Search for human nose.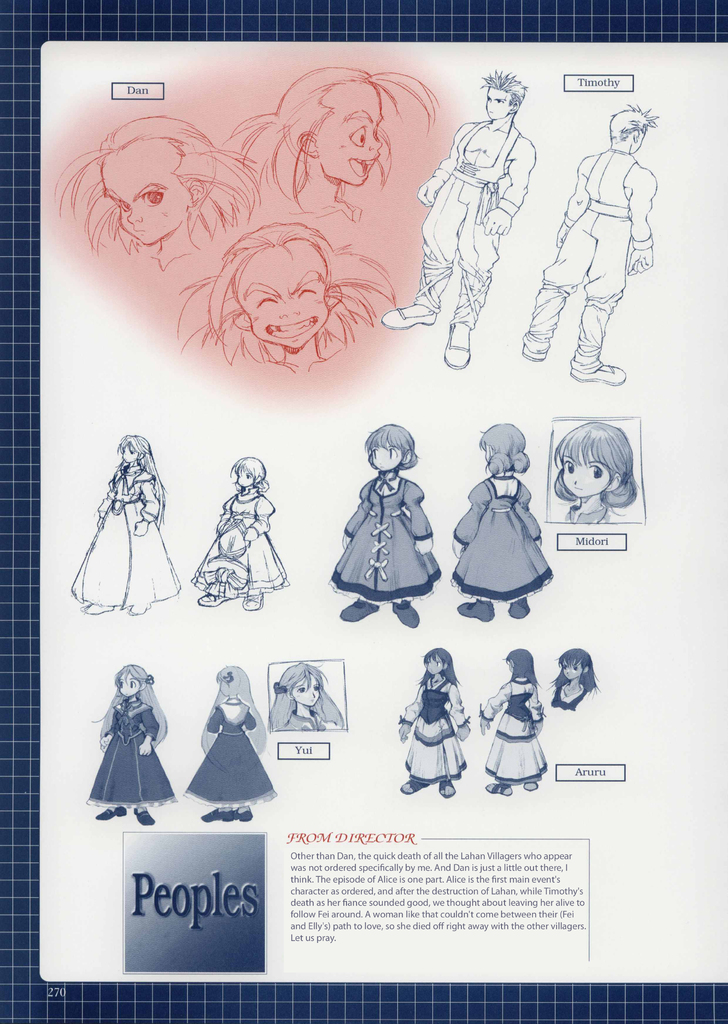
Found at [x1=127, y1=204, x2=144, y2=221].
